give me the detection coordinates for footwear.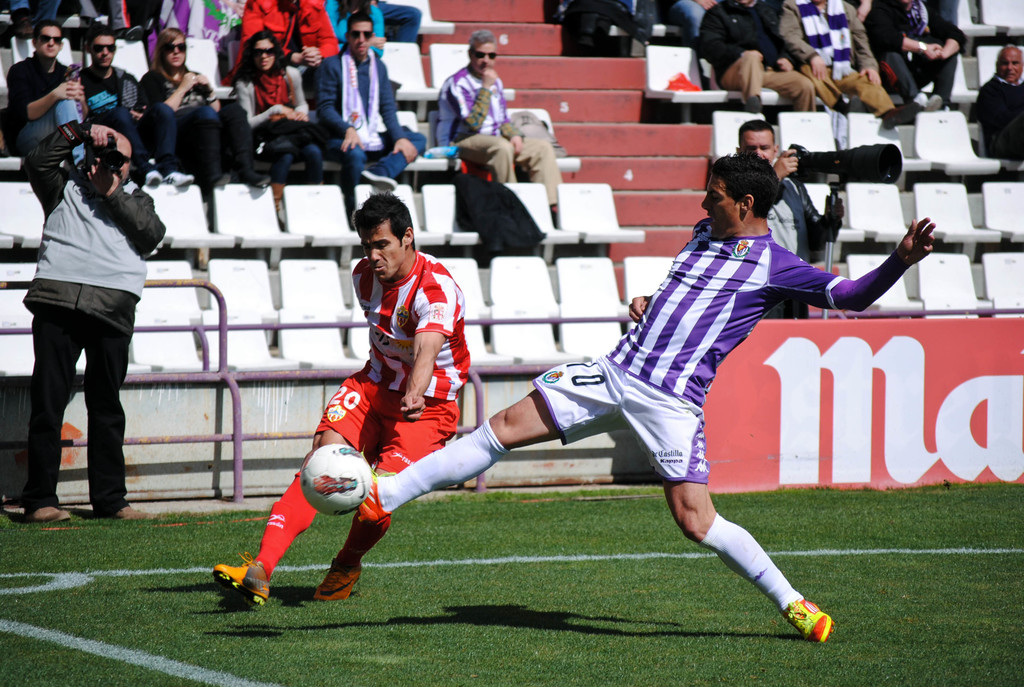
{"left": 348, "top": 485, "right": 390, "bottom": 536}.
